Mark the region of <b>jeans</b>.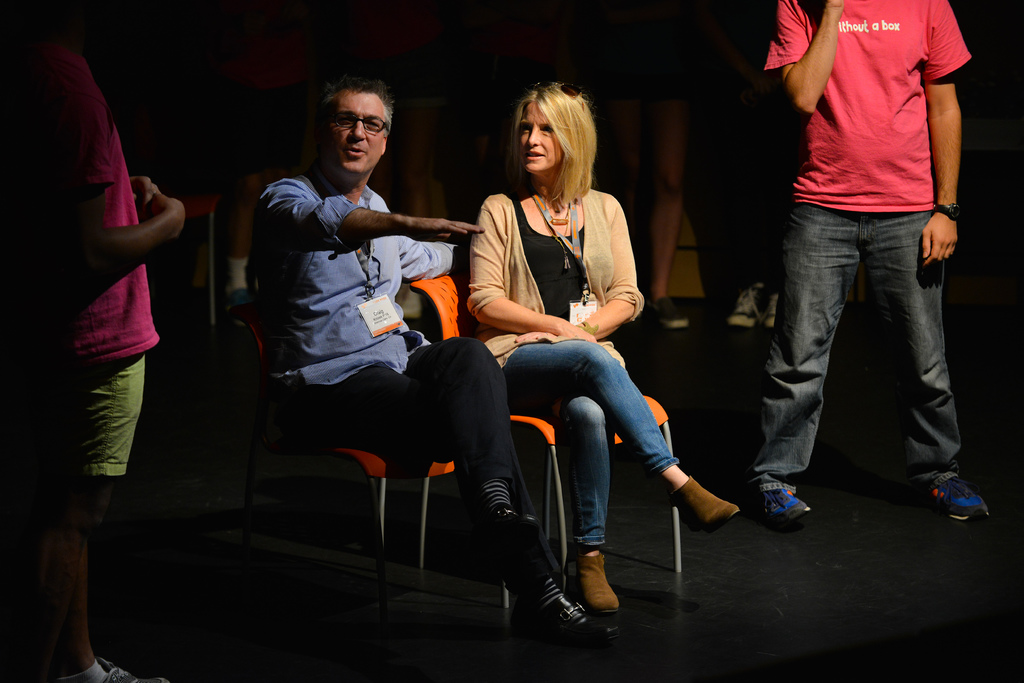
Region: select_region(304, 339, 532, 507).
